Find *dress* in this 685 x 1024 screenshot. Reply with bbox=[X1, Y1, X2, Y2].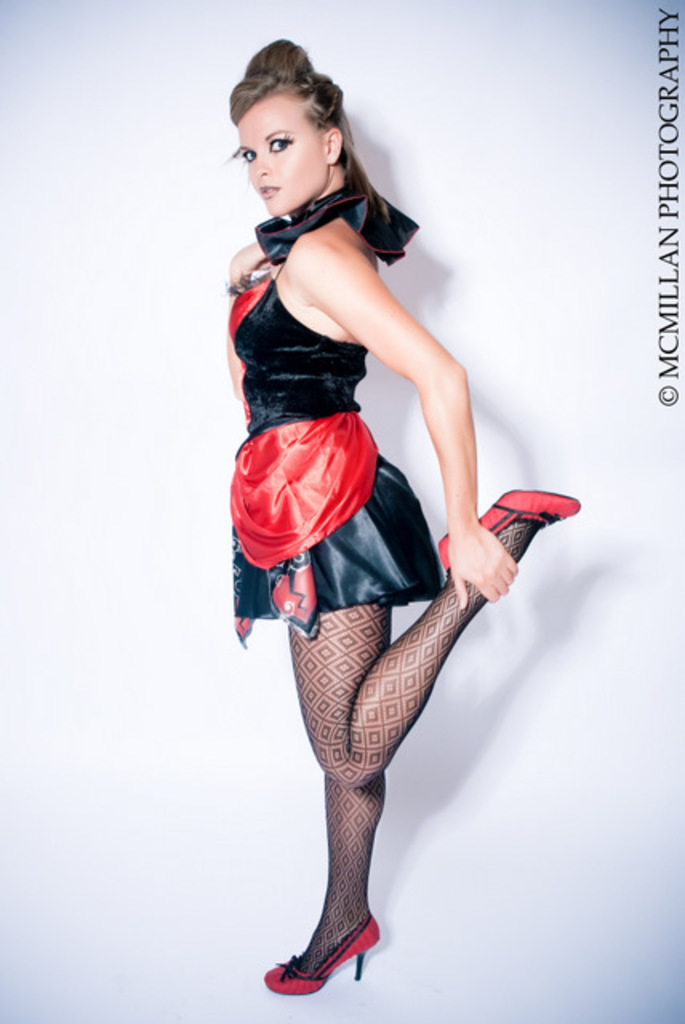
bbox=[234, 194, 448, 637].
